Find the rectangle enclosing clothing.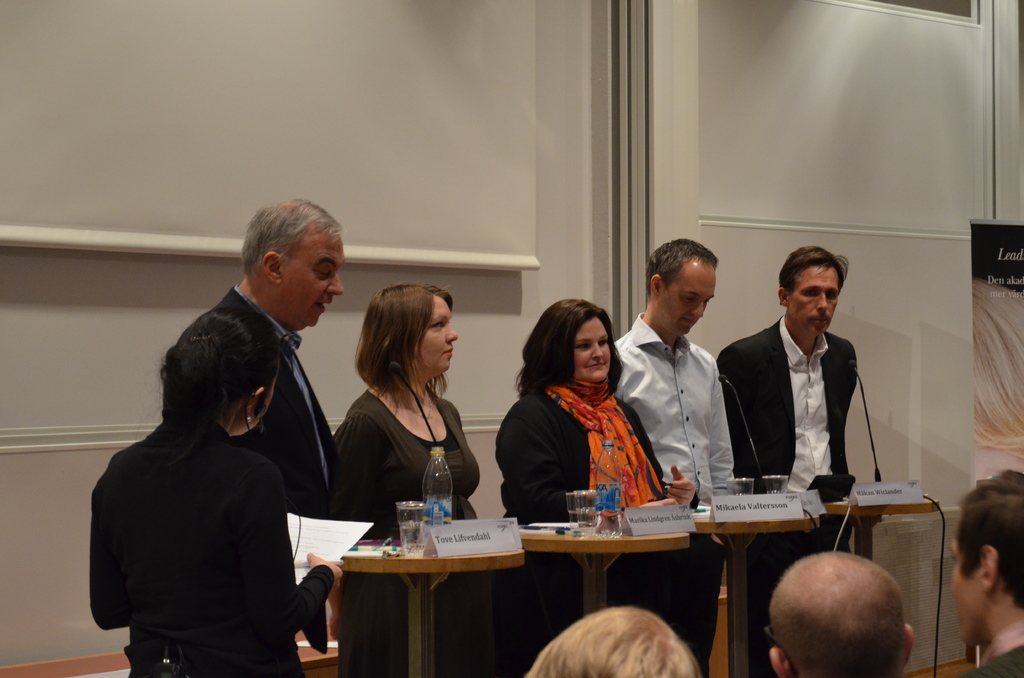
611, 312, 736, 677.
